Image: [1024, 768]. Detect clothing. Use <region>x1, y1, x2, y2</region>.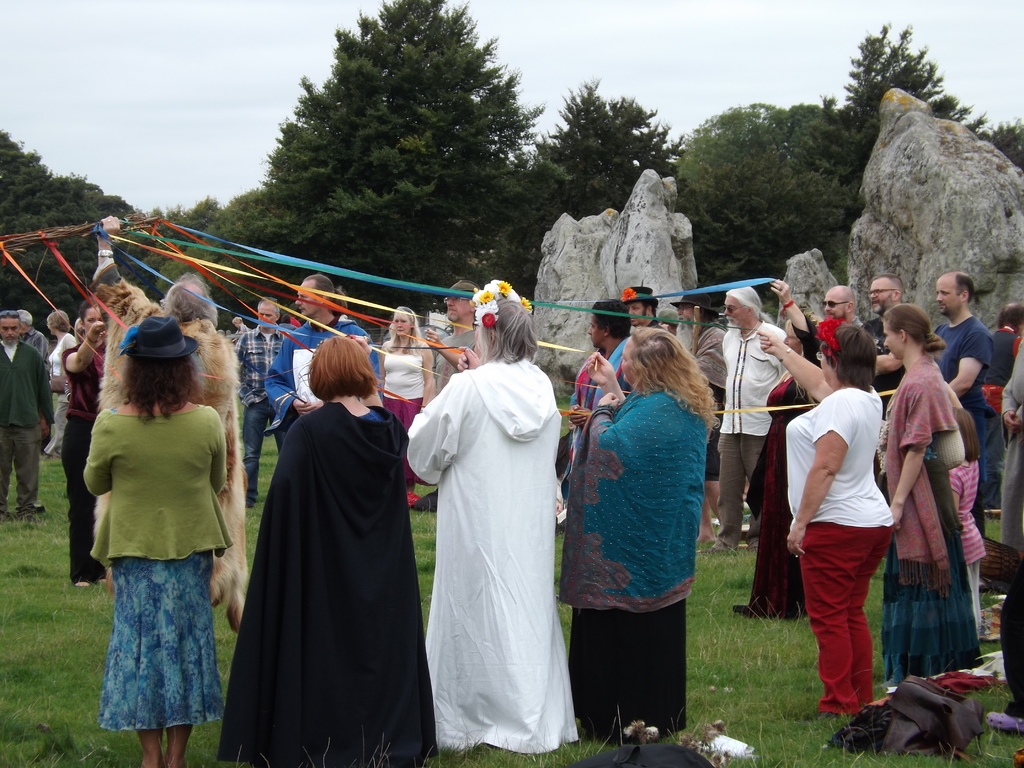
<region>379, 335, 442, 481</region>.
